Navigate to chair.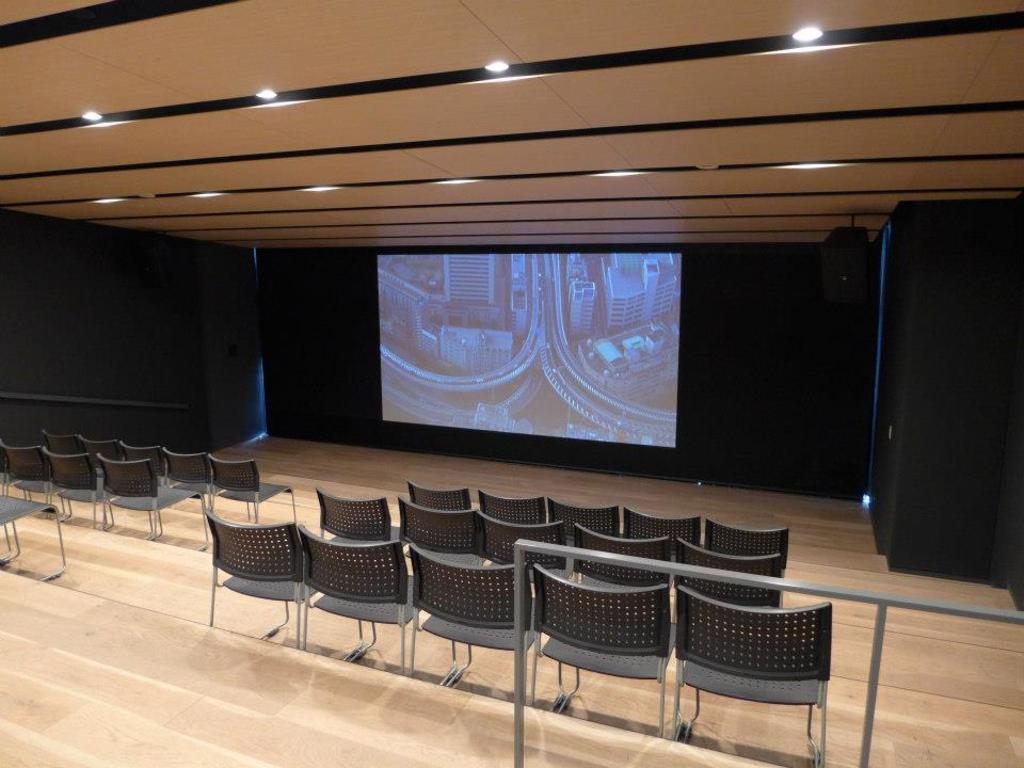
Navigation target: (left=675, top=535, right=782, bottom=619).
